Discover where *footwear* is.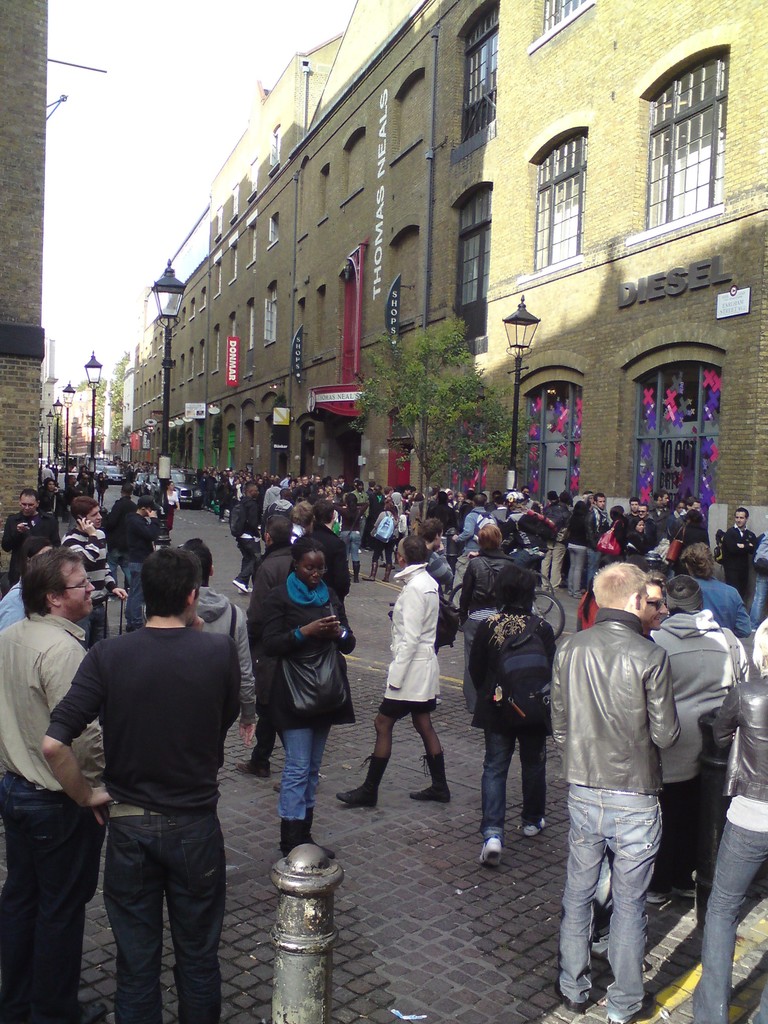
Discovered at 234:760:269:779.
